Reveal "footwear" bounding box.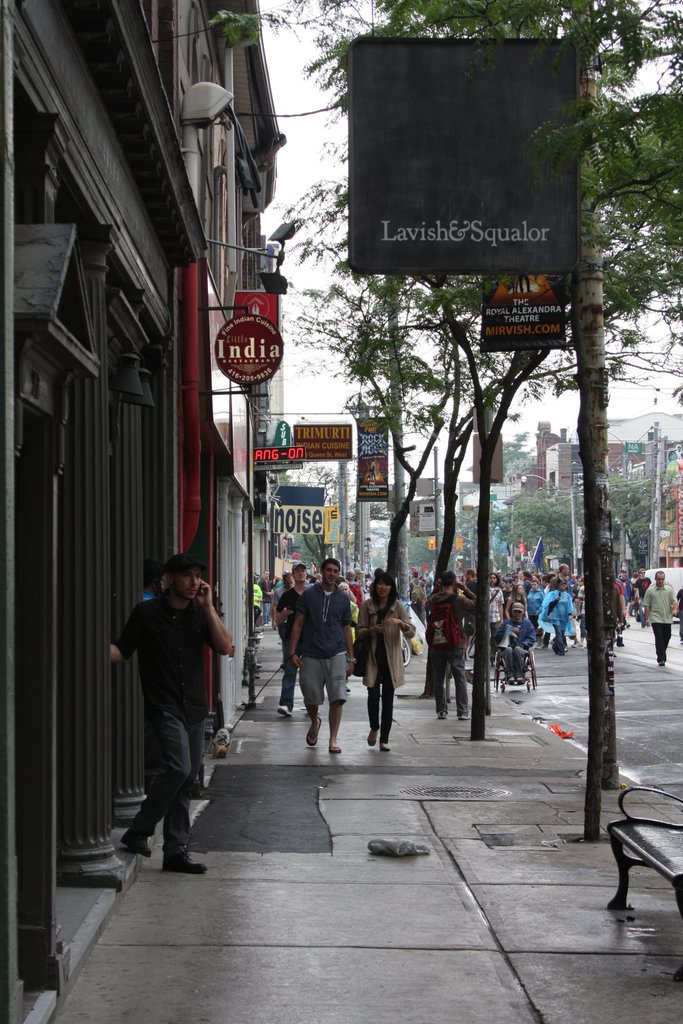
Revealed: (274,700,294,719).
